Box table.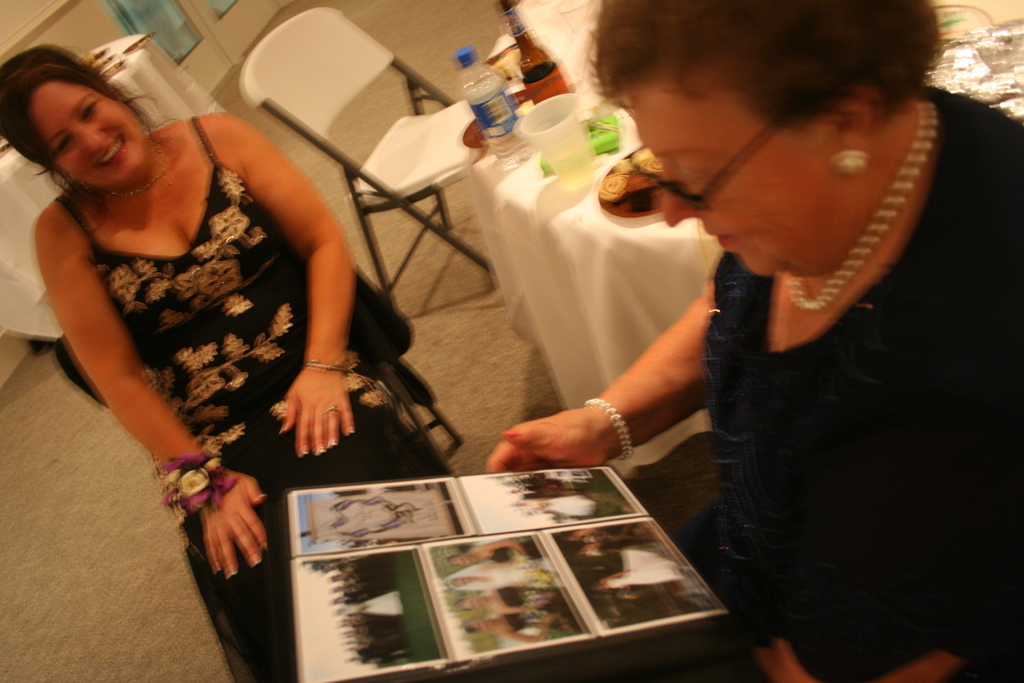
x1=467, y1=0, x2=1023, y2=472.
